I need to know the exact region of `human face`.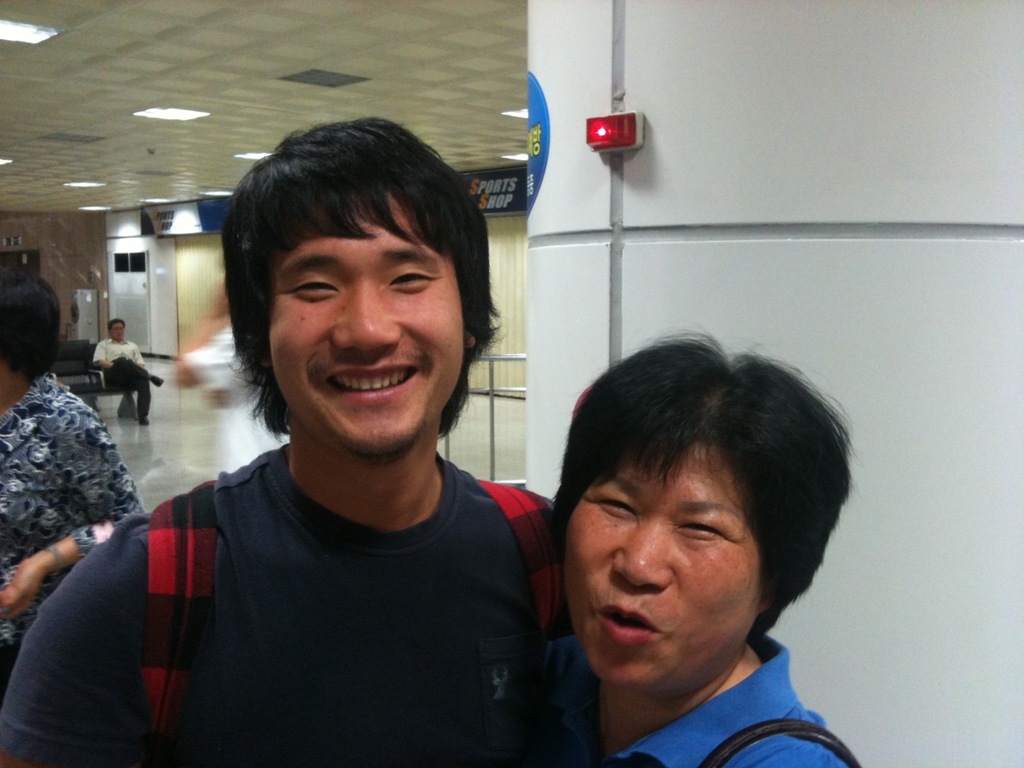
Region: Rect(565, 442, 762, 690).
